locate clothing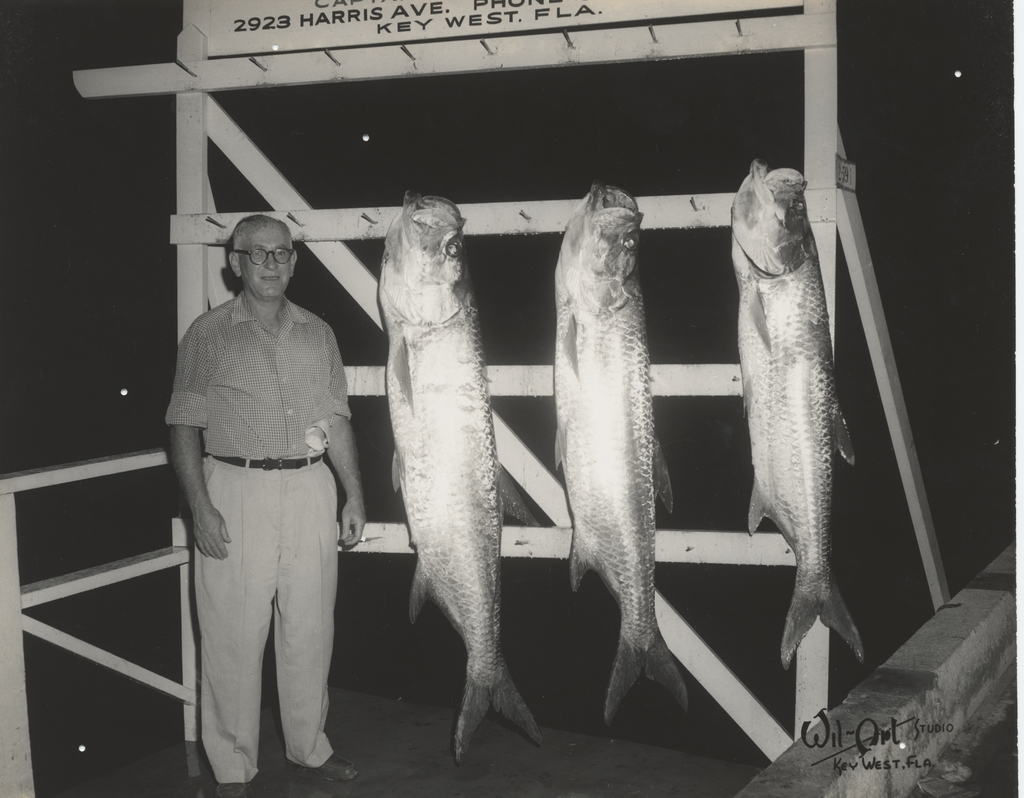
l=166, t=236, r=360, b=787
